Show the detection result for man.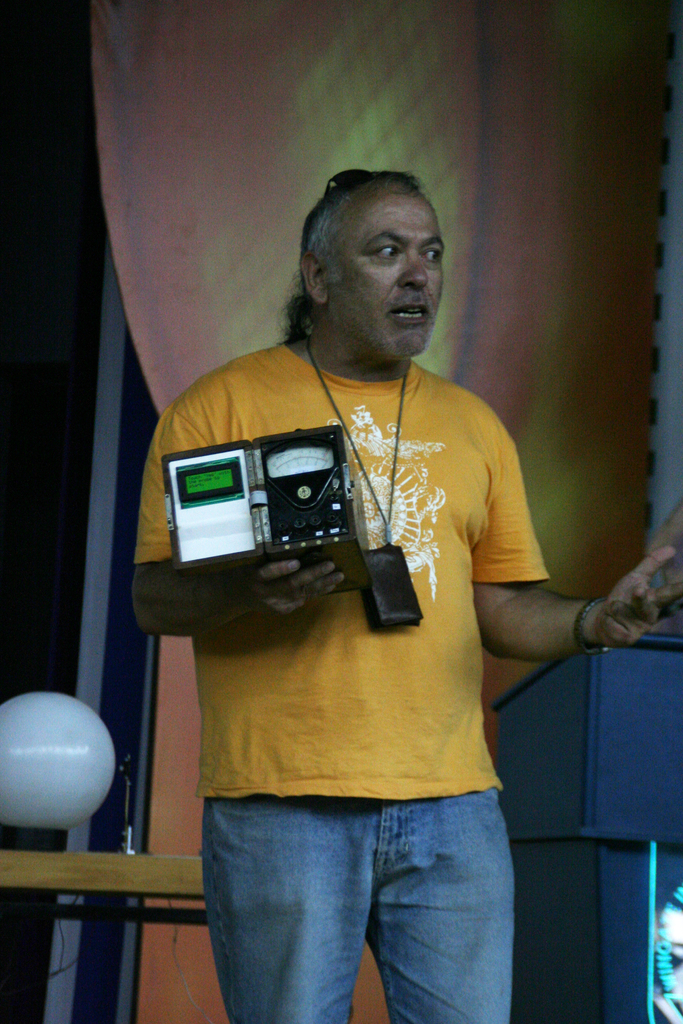
<region>125, 188, 616, 976</region>.
